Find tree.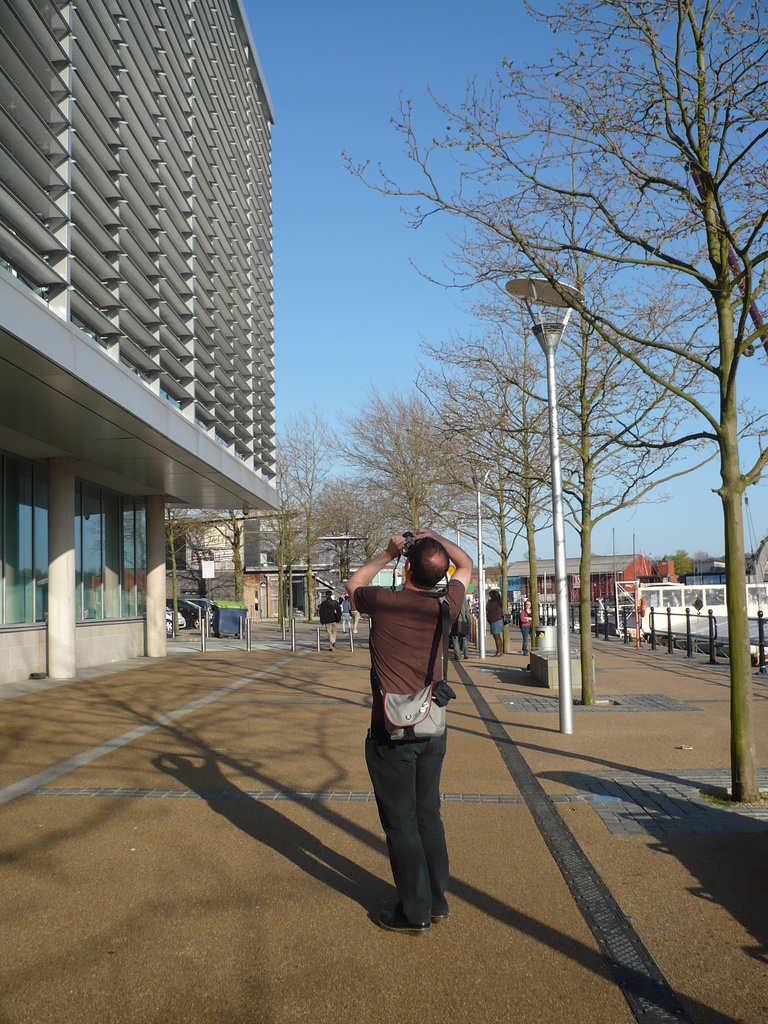
box=[324, 383, 500, 569].
